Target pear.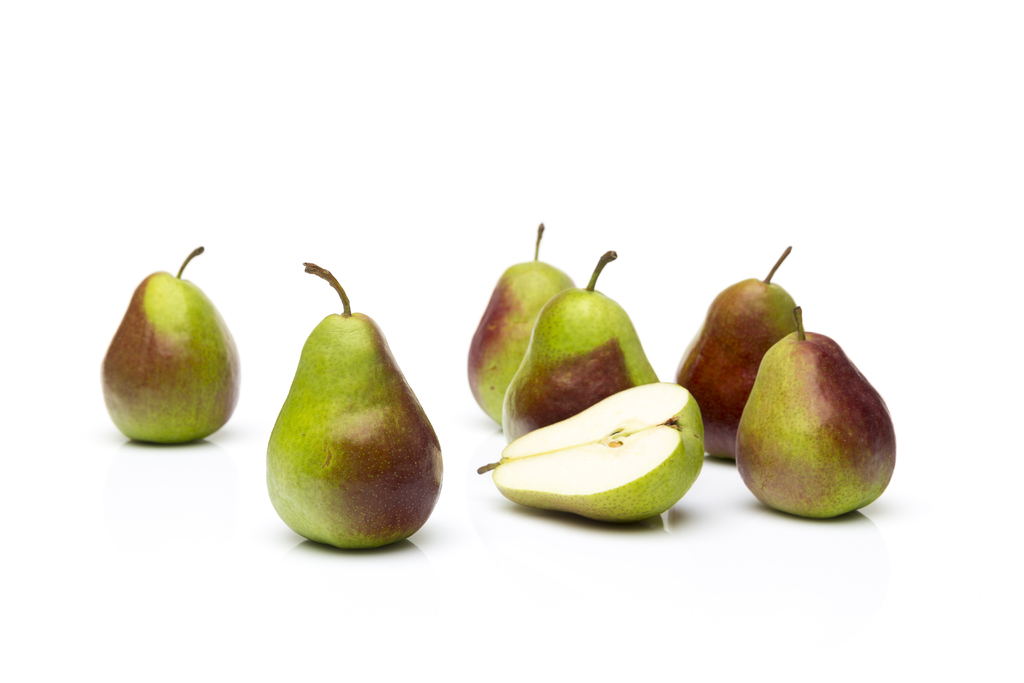
Target region: pyautogui.locateOnScreen(674, 276, 800, 464).
